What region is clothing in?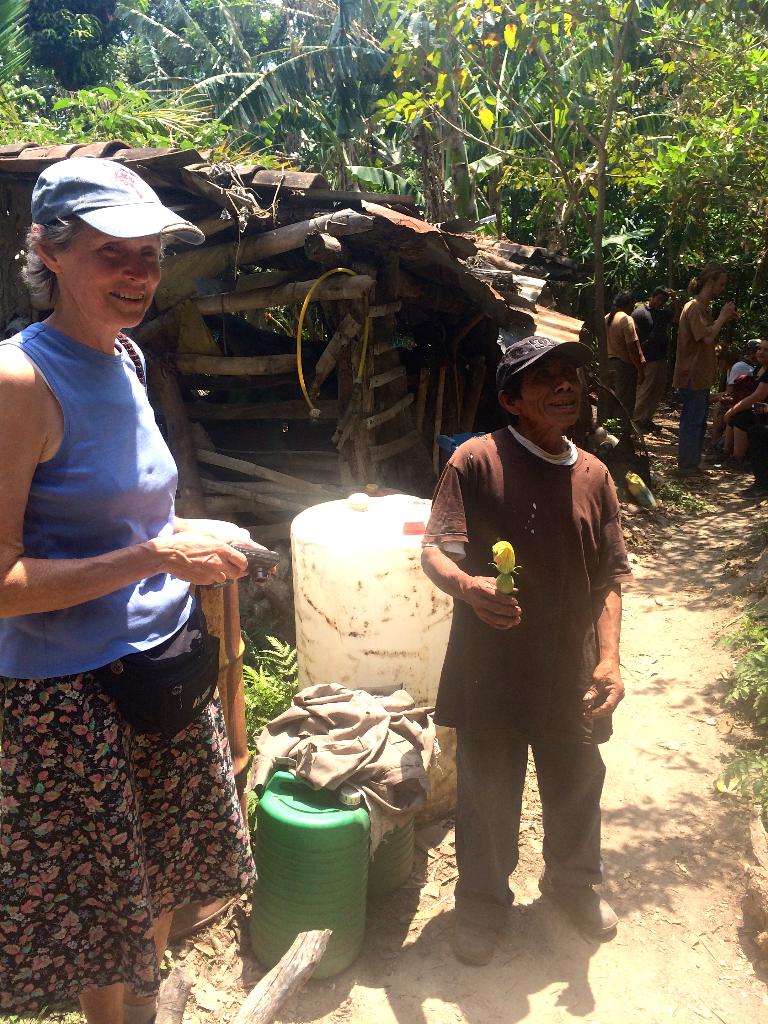
[x1=0, y1=321, x2=253, y2=1023].
